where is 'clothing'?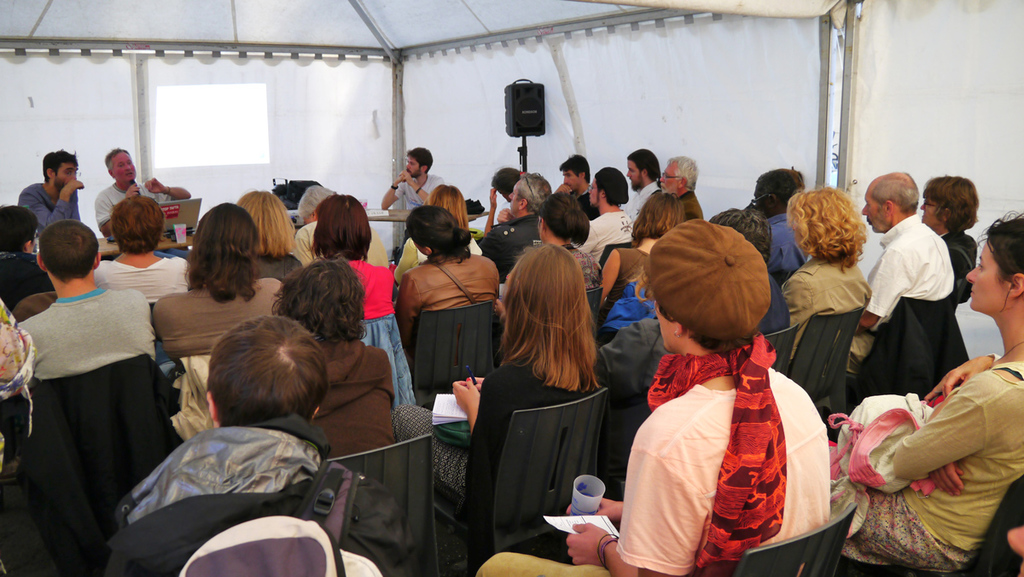
pyautogui.locateOnScreen(95, 178, 176, 235).
